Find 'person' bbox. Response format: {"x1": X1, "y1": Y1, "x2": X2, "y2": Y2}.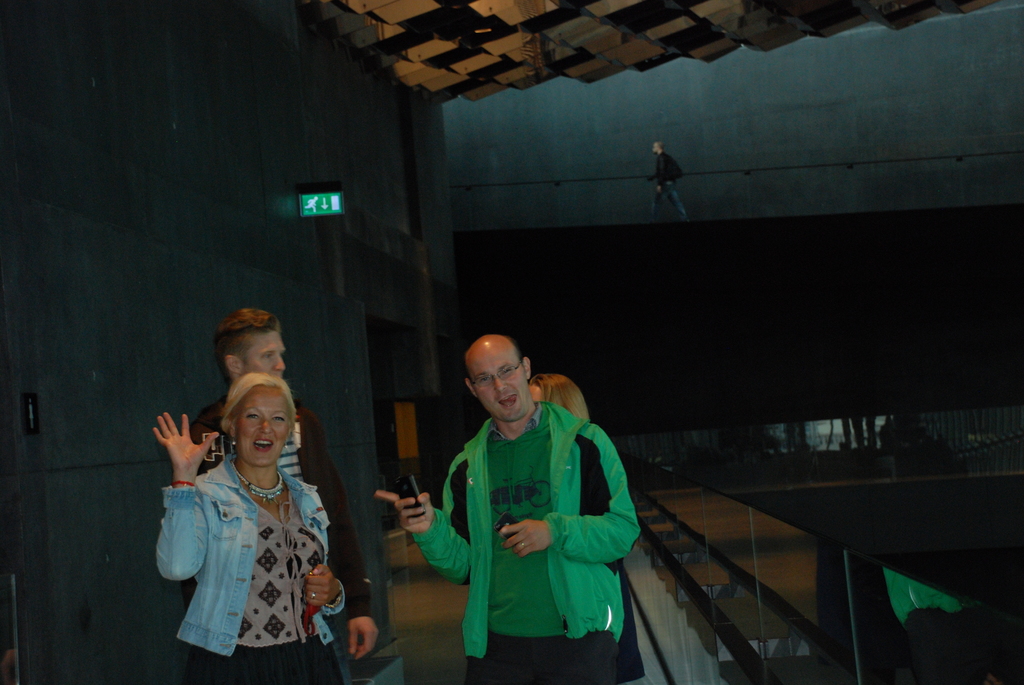
{"x1": 374, "y1": 335, "x2": 640, "y2": 684}.
